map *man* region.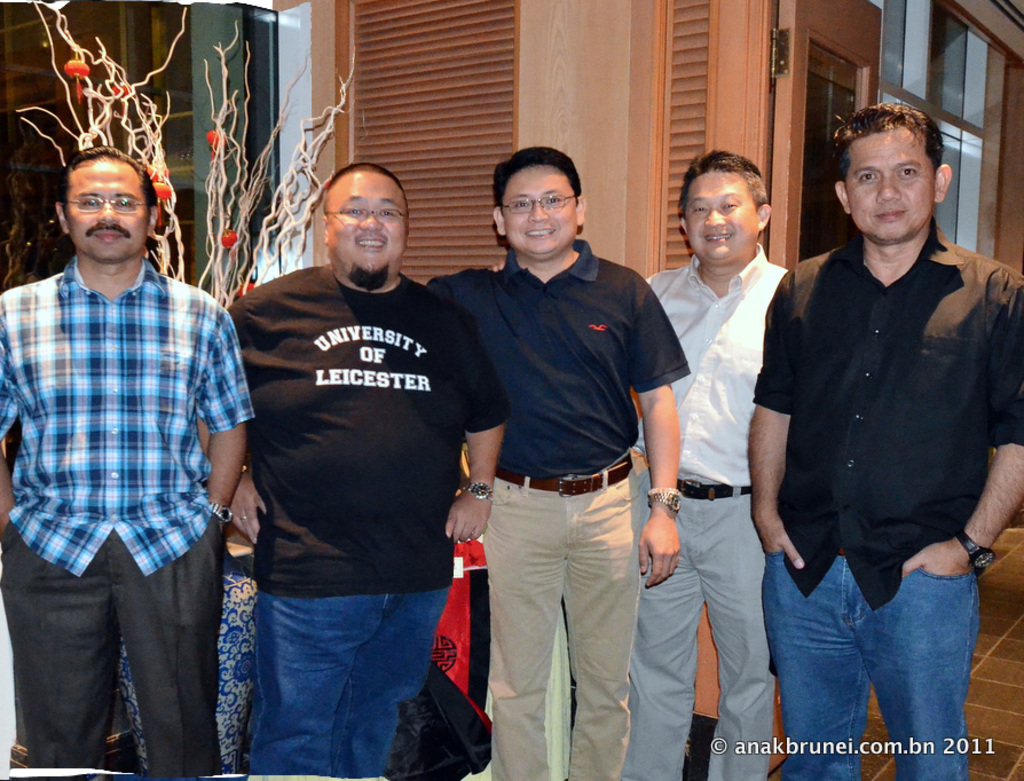
Mapped to region(0, 143, 258, 778).
